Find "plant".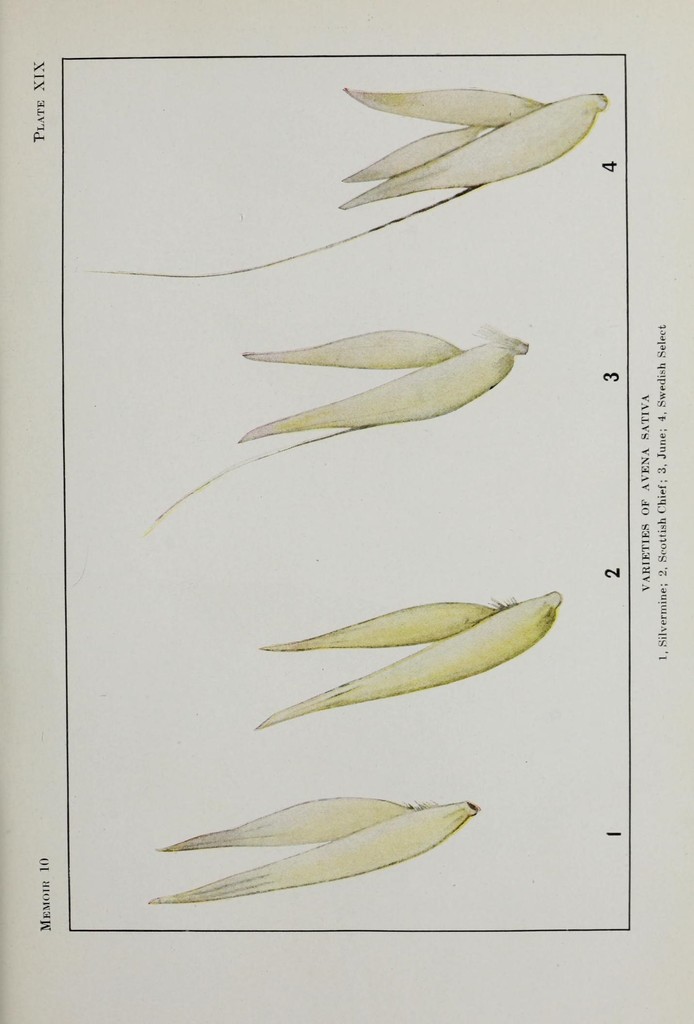
{"left": 249, "top": 590, "right": 566, "bottom": 735}.
